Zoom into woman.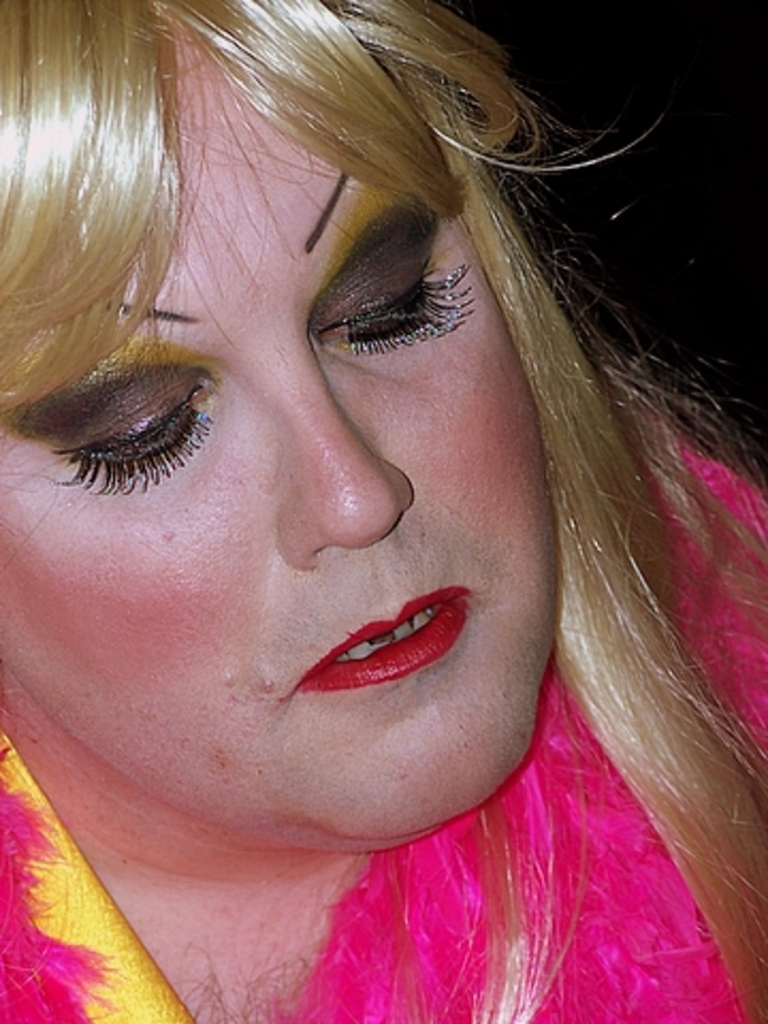
Zoom target: 0:0:755:1015.
